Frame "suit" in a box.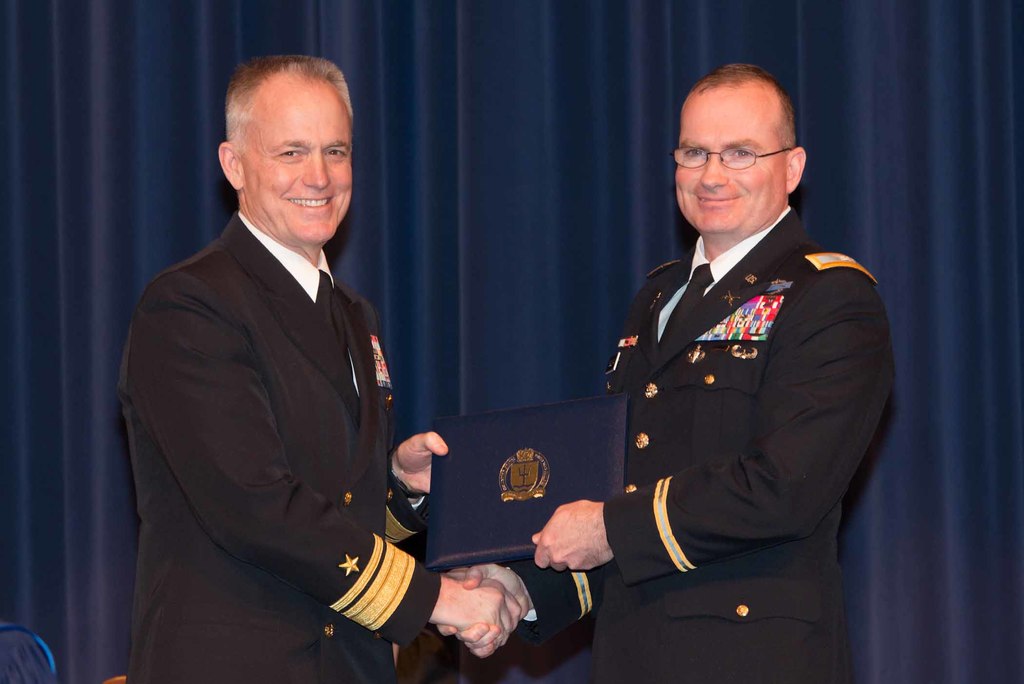
locate(118, 65, 433, 682).
